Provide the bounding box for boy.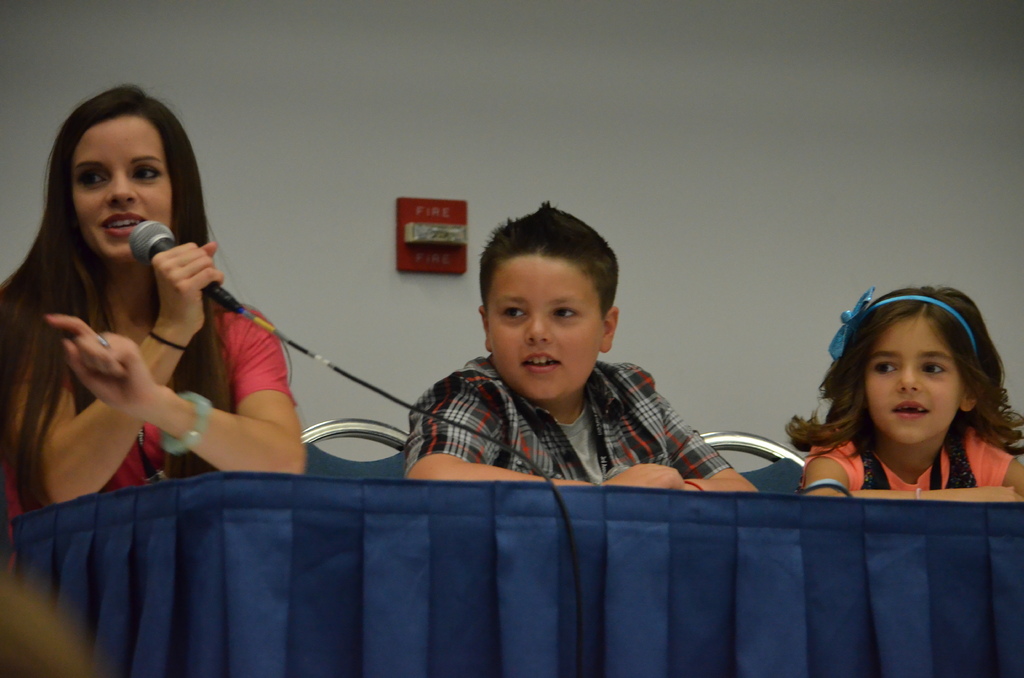
403,191,763,501.
